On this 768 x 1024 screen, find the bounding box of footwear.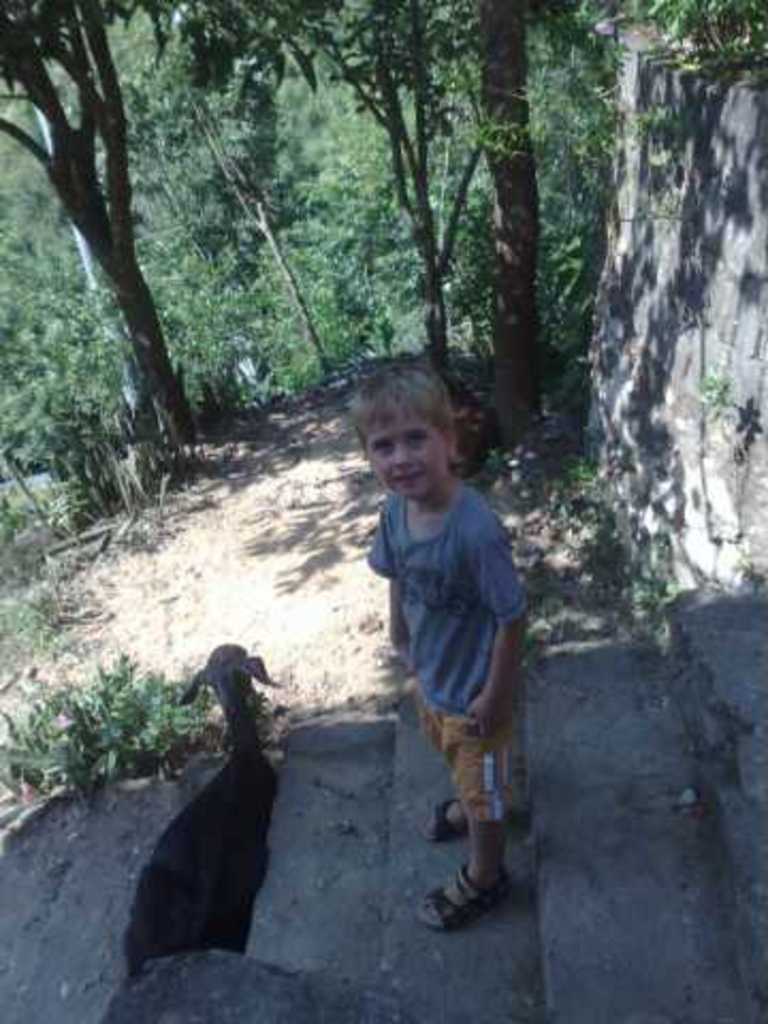
Bounding box: box(427, 800, 499, 841).
